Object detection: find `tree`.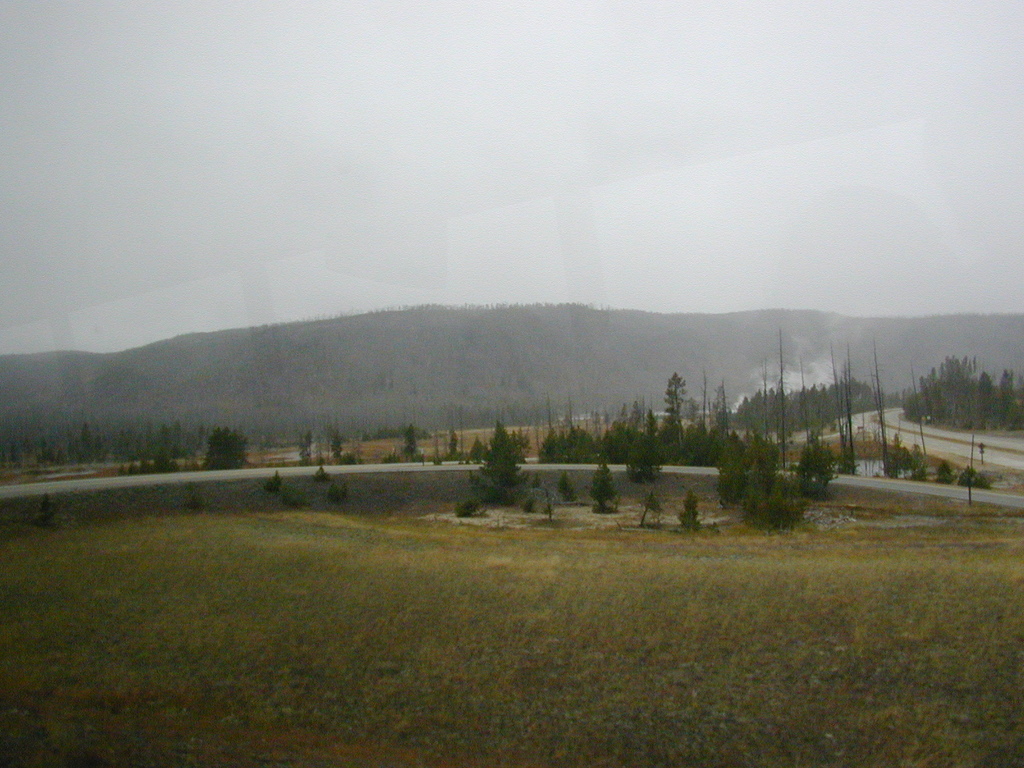
region(535, 434, 564, 468).
